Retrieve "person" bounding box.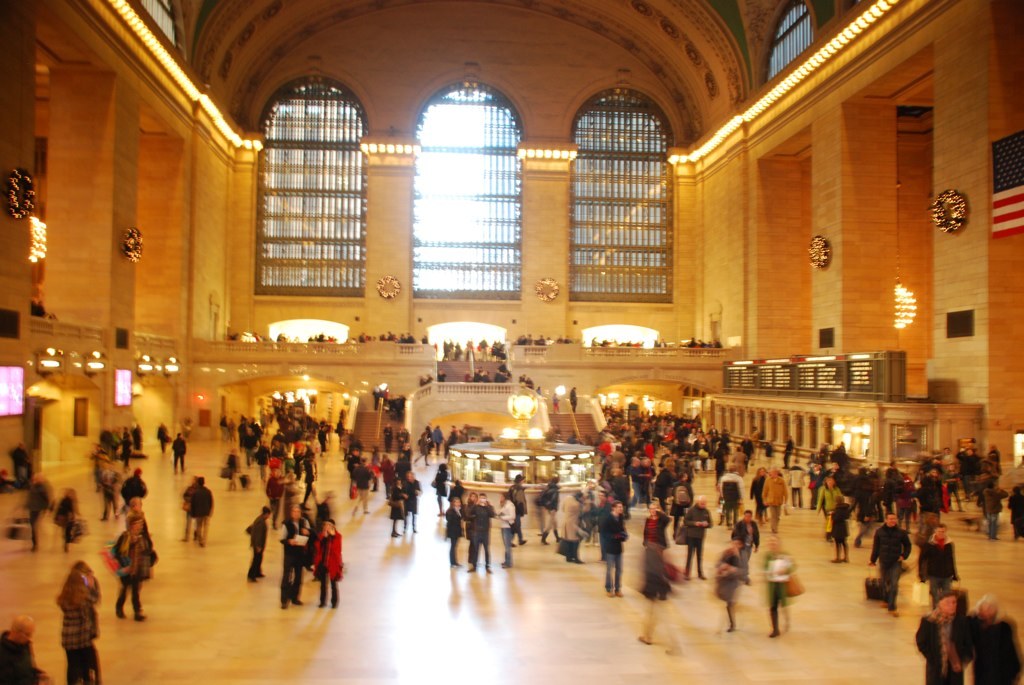
Bounding box: 980/474/1008/550.
